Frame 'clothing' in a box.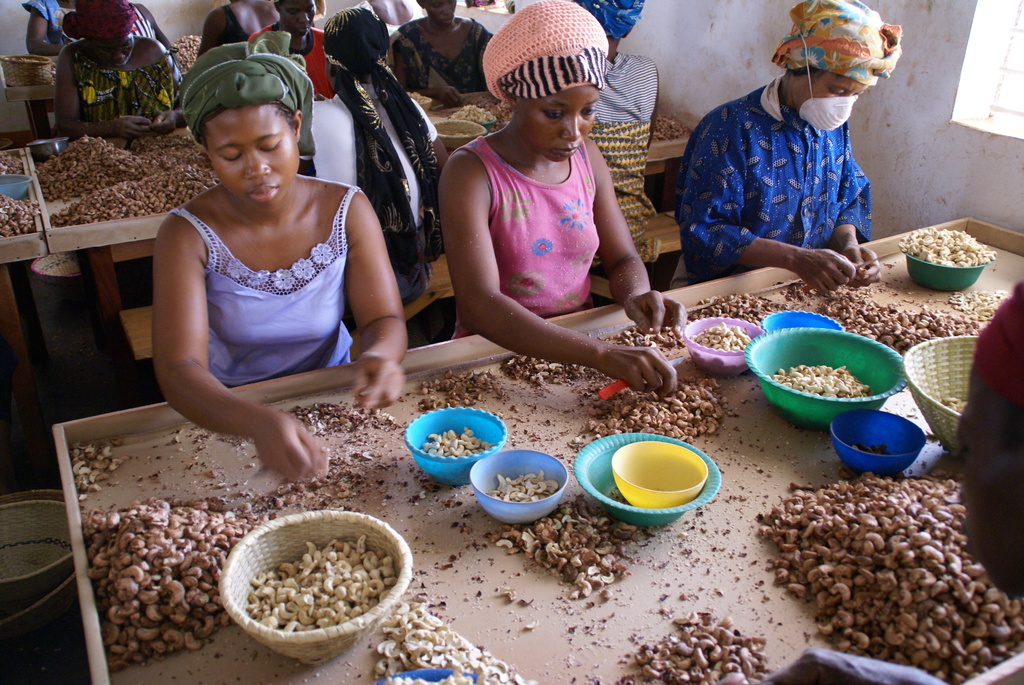
(left=591, top=54, right=662, bottom=129).
